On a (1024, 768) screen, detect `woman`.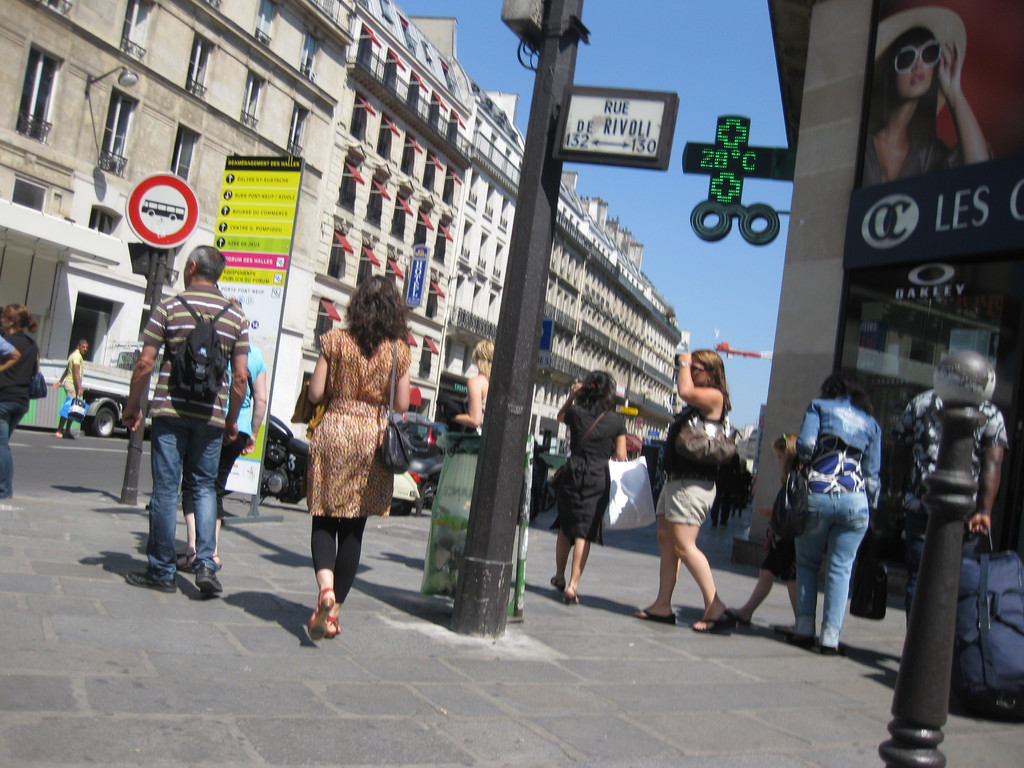
rect(305, 273, 412, 639).
